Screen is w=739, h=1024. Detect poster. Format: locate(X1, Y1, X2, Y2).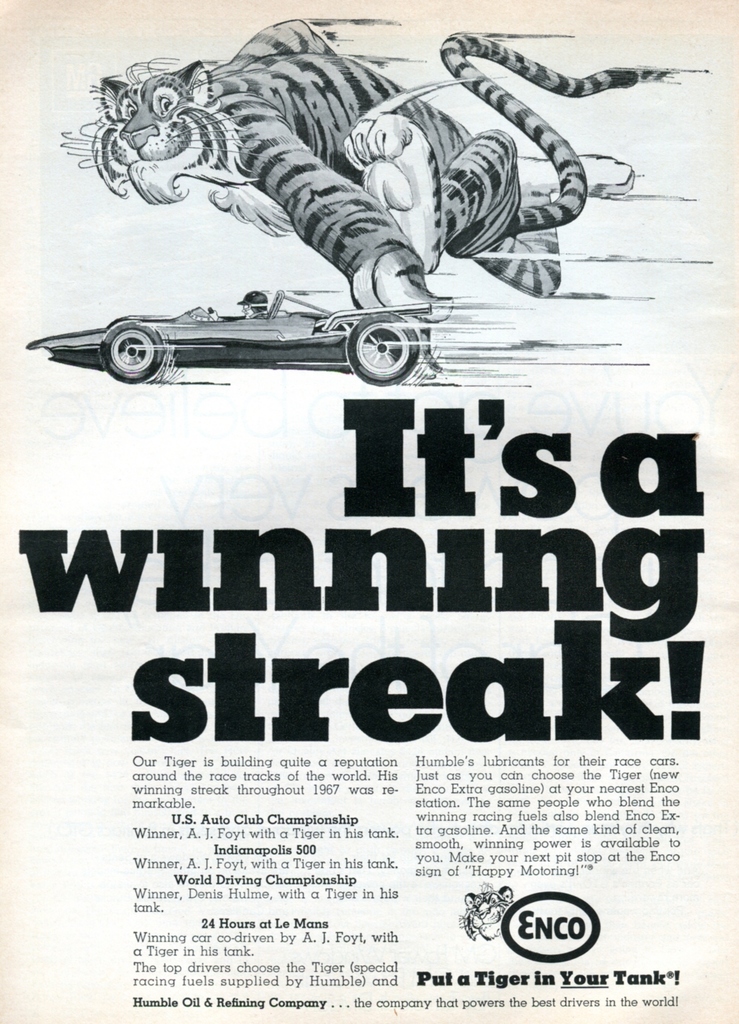
locate(0, 0, 738, 1023).
